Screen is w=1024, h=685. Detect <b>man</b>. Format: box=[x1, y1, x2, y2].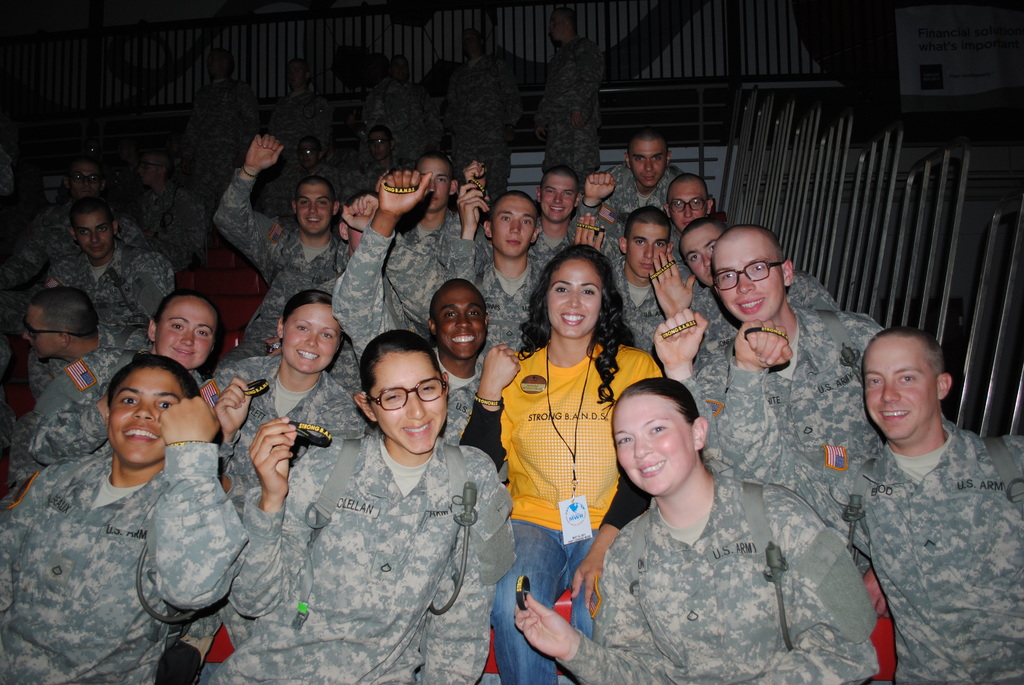
box=[646, 222, 888, 475].
